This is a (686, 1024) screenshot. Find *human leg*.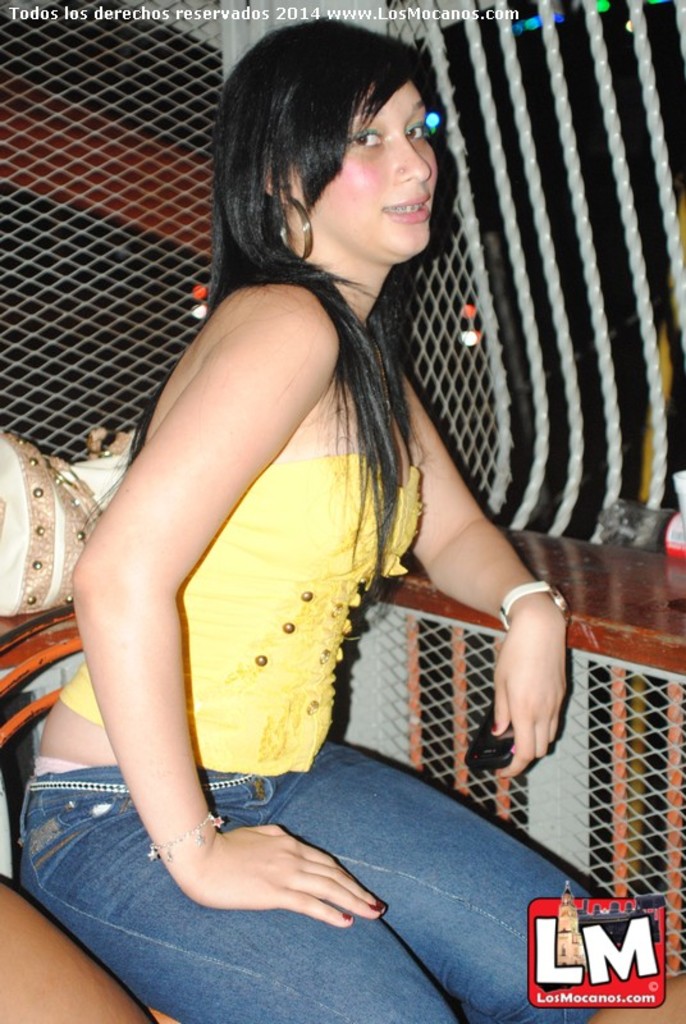
Bounding box: {"left": 17, "top": 700, "right": 458, "bottom": 1023}.
